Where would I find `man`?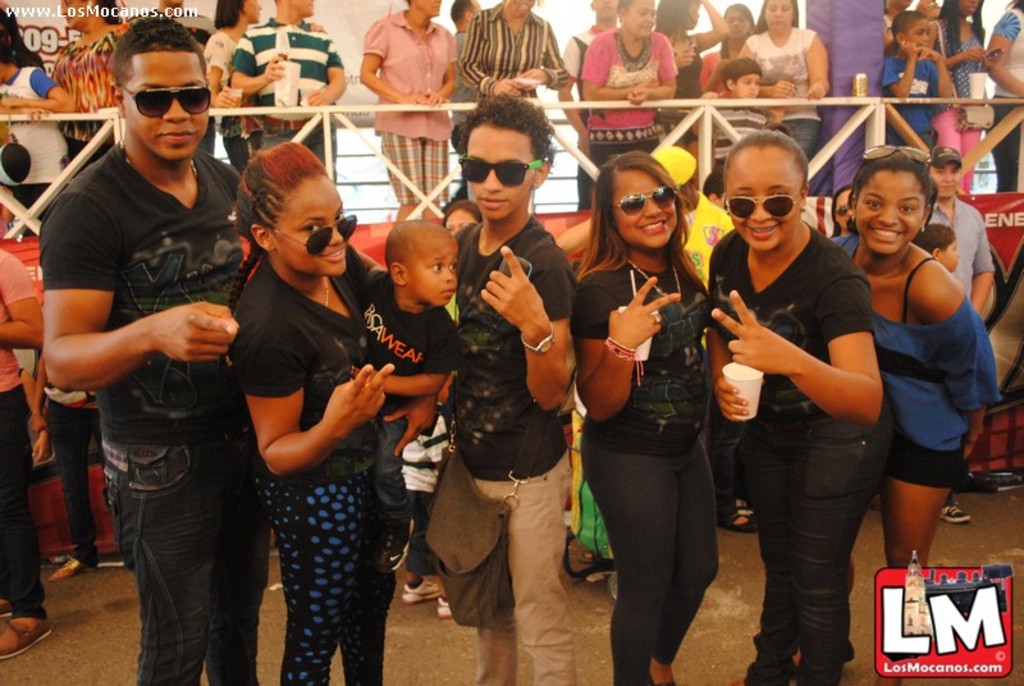
At <bbox>41, 8, 259, 685</bbox>.
